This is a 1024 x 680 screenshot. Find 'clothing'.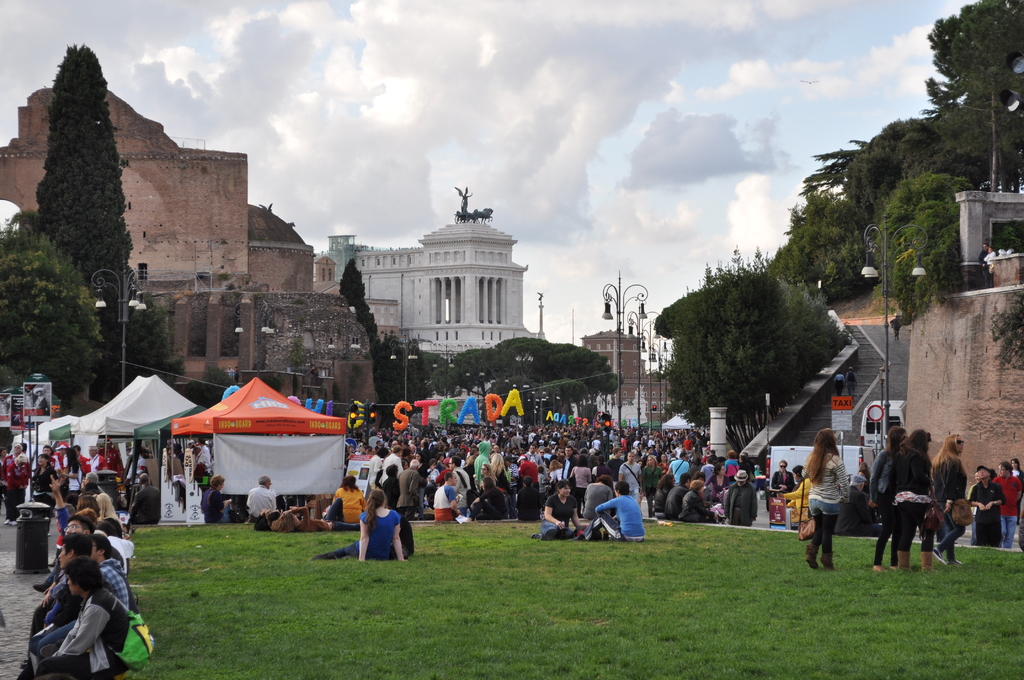
Bounding box: 593:494:648:542.
